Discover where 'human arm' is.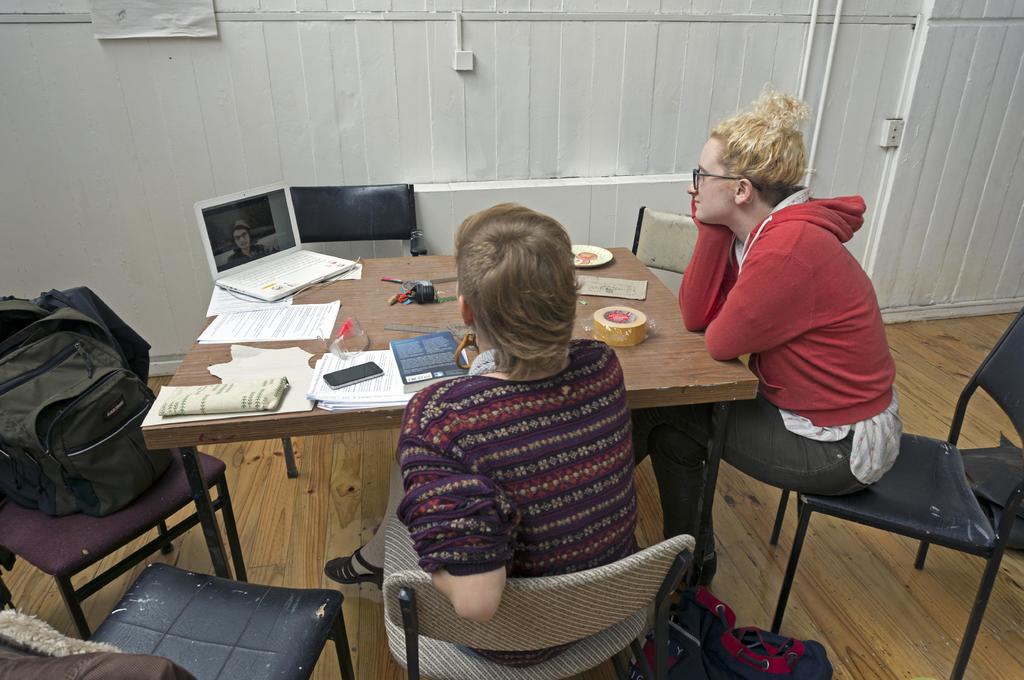
Discovered at (404,381,522,622).
